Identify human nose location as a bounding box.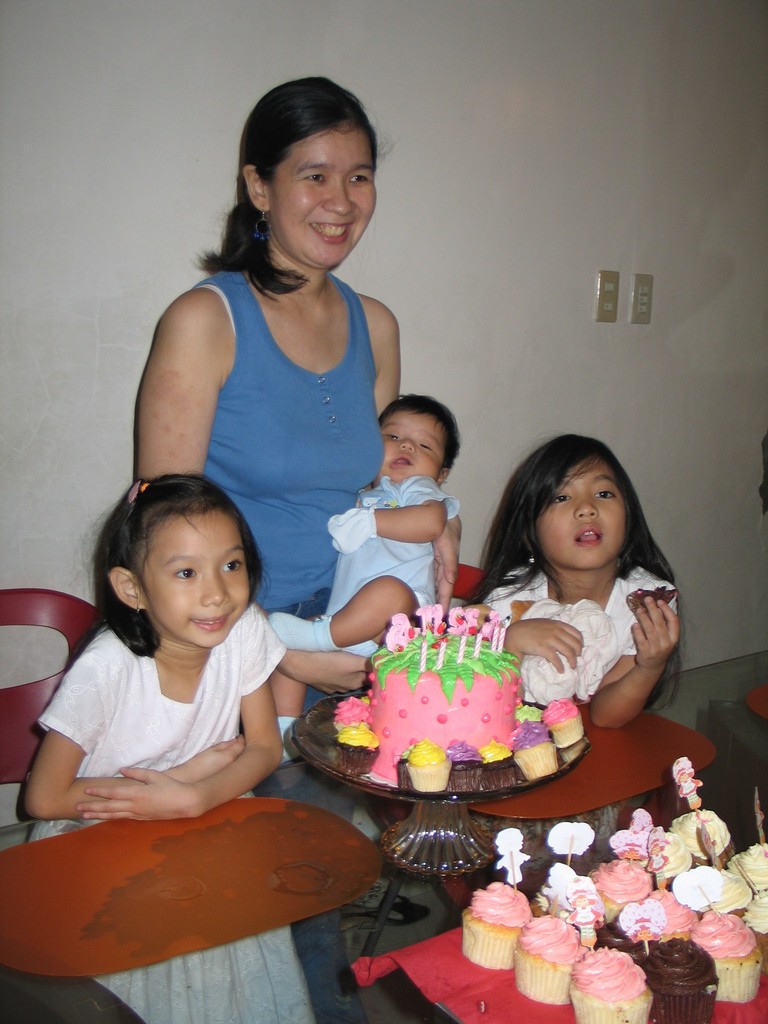
x1=571, y1=490, x2=599, y2=520.
